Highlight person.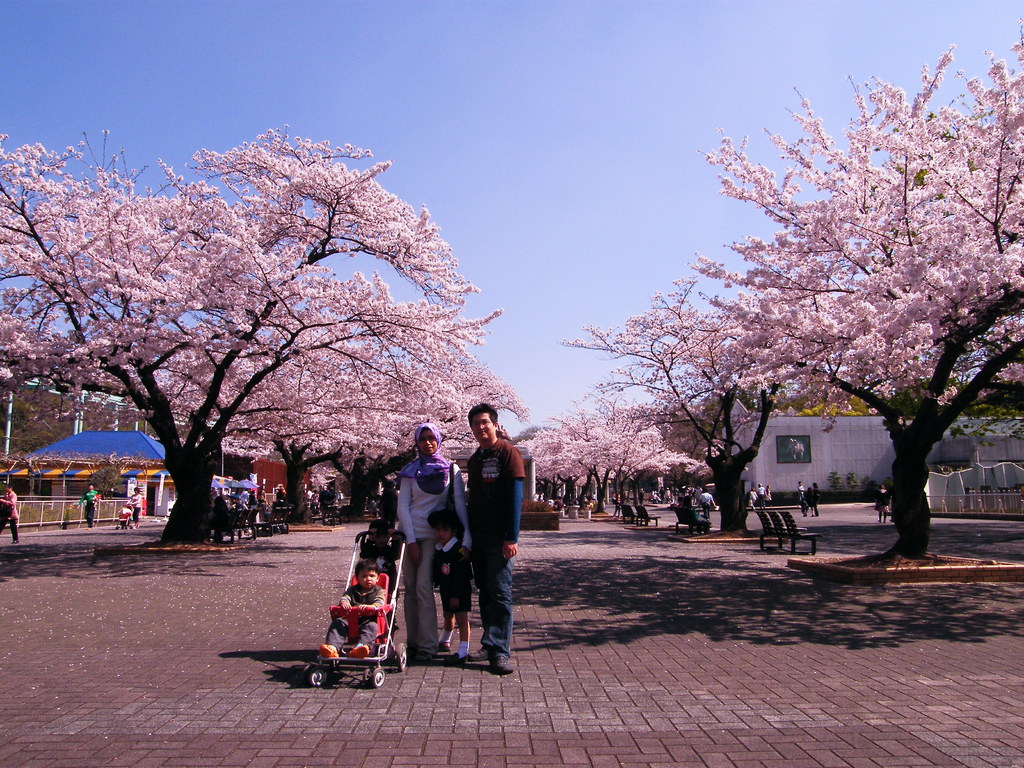
Highlighted region: x1=396 y1=429 x2=459 y2=660.
